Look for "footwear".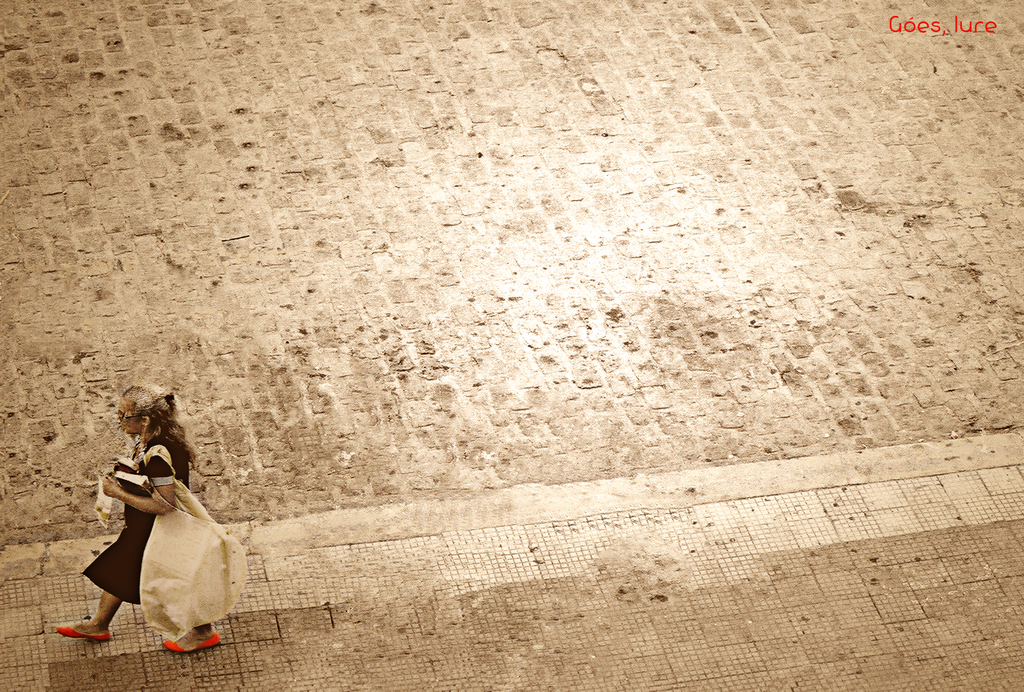
Found: (162, 629, 220, 655).
